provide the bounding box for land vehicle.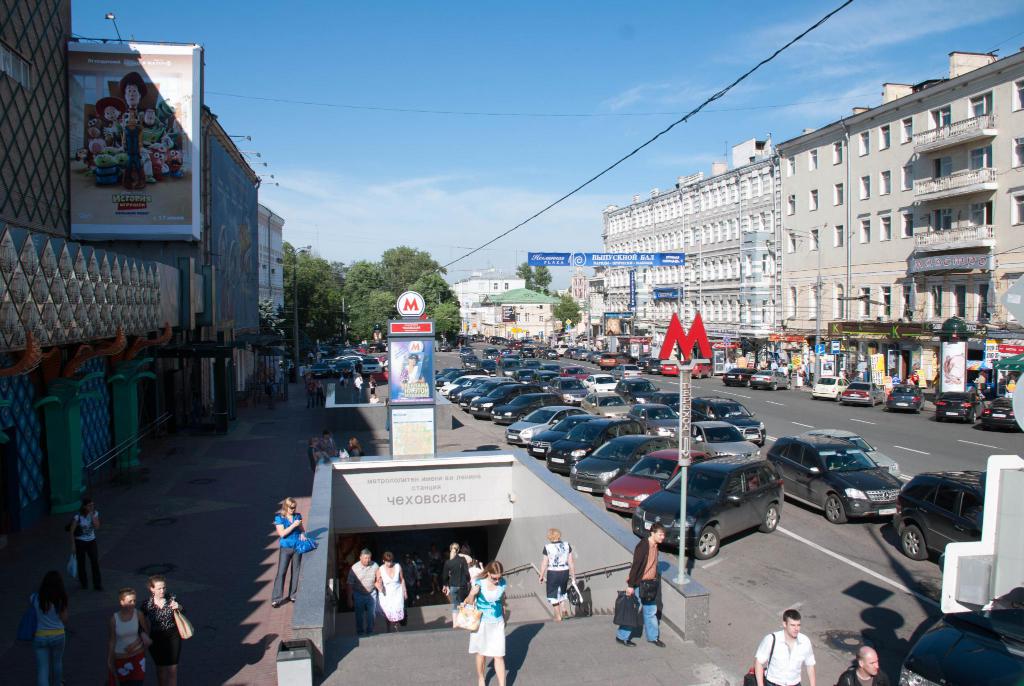
x1=530, y1=370, x2=557, y2=389.
